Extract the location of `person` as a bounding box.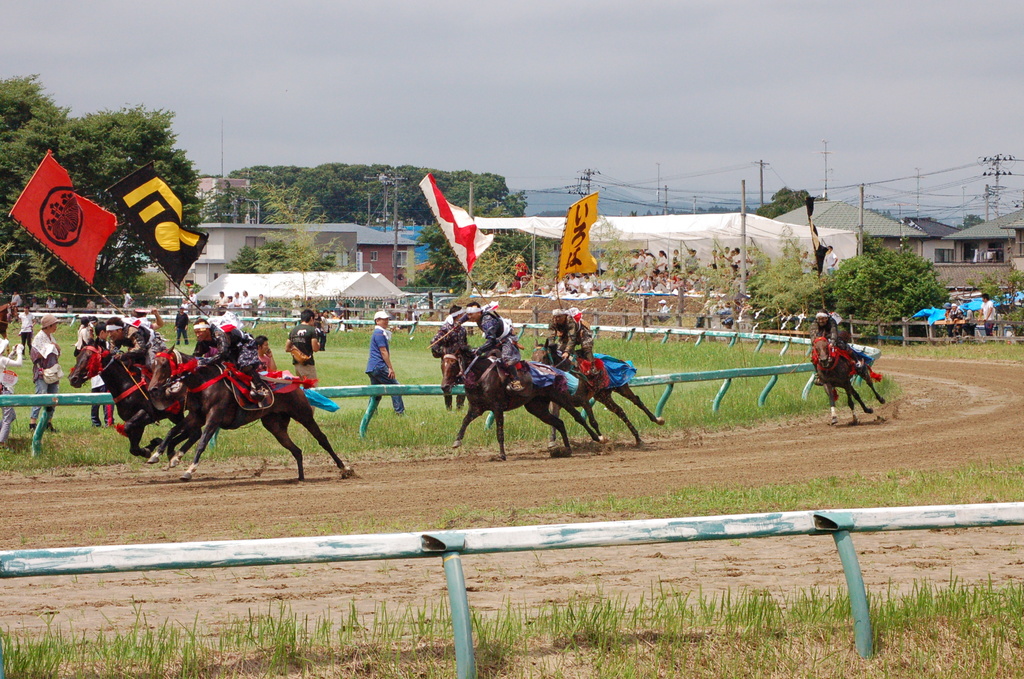
select_region(28, 313, 58, 430).
